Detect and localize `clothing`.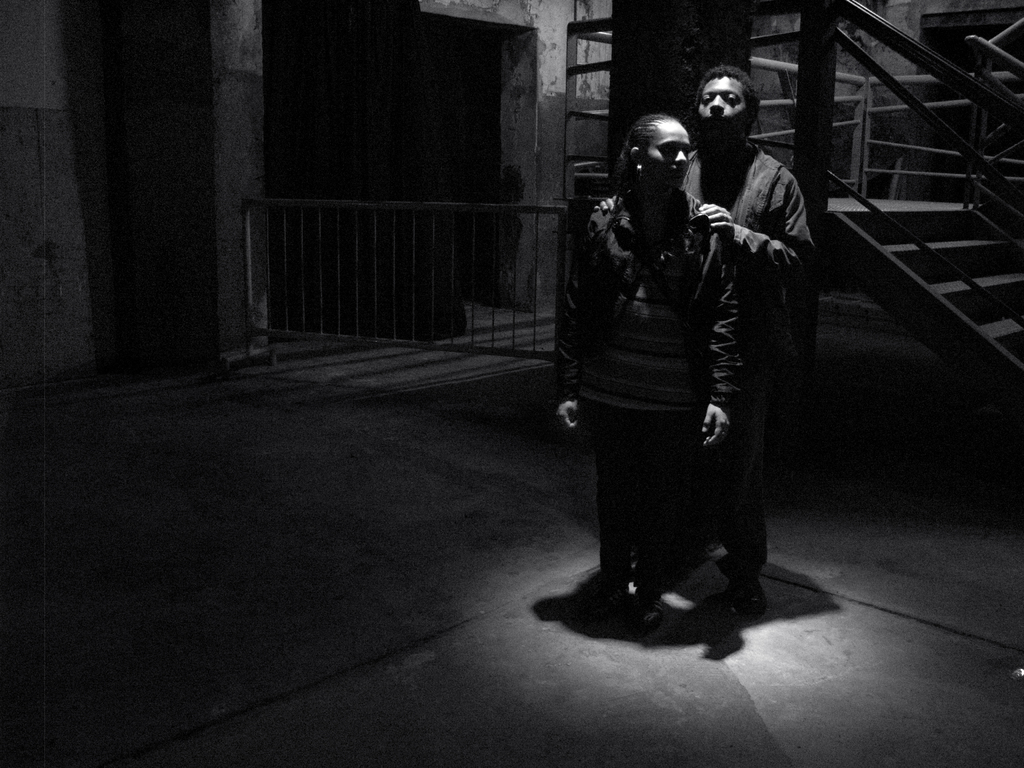
Localized at [left=686, top=136, right=816, bottom=612].
